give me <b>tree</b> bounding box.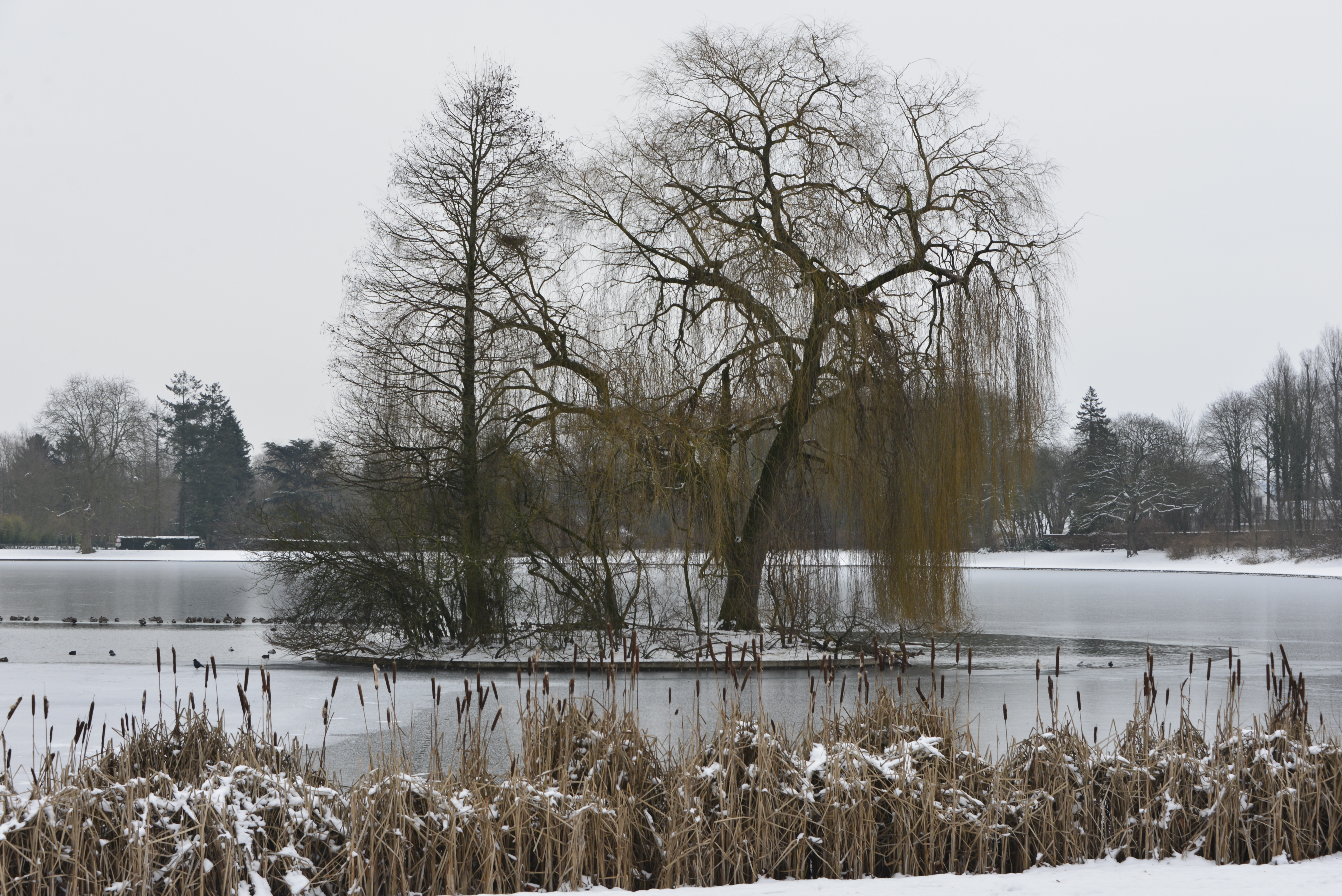
[291, 74, 299, 119].
